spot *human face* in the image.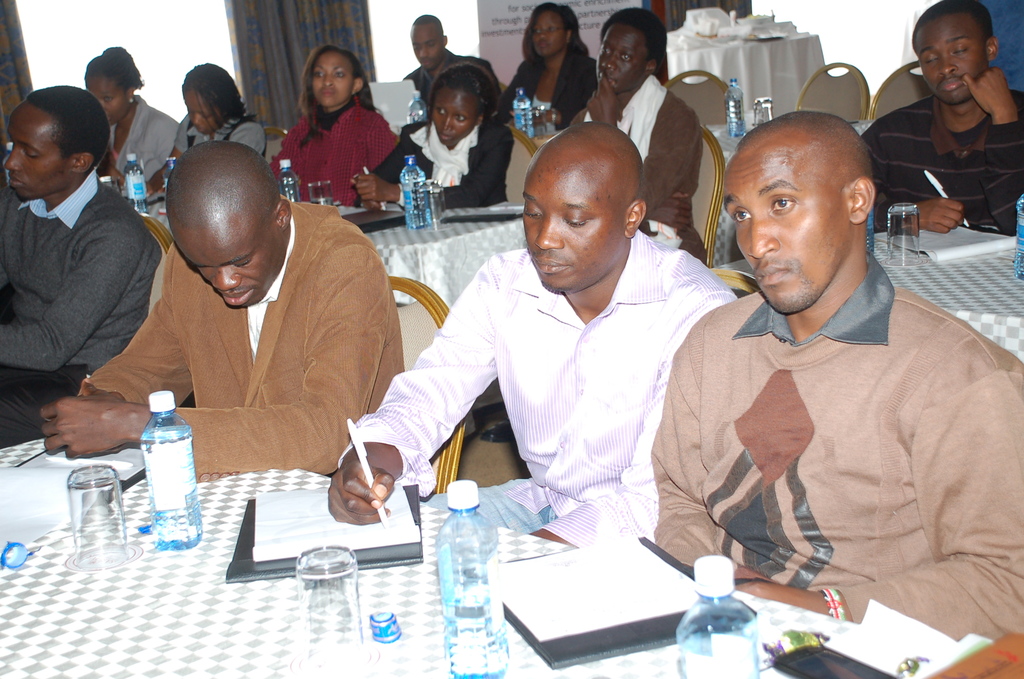
*human face* found at [left=5, top=91, right=74, bottom=200].
